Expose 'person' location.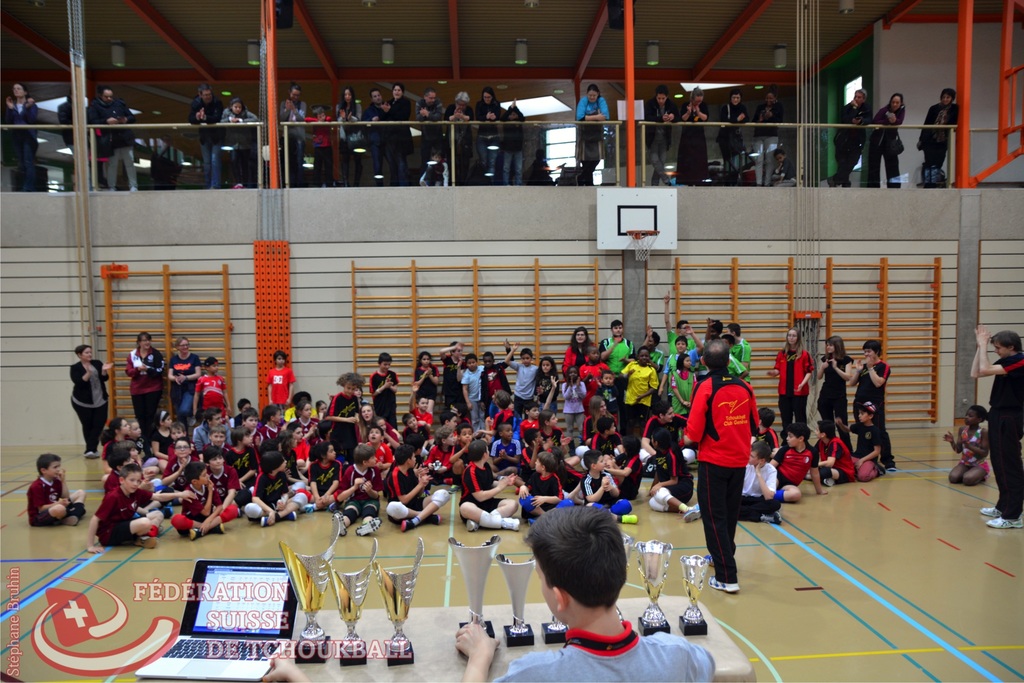
Exposed at select_region(314, 399, 330, 411).
